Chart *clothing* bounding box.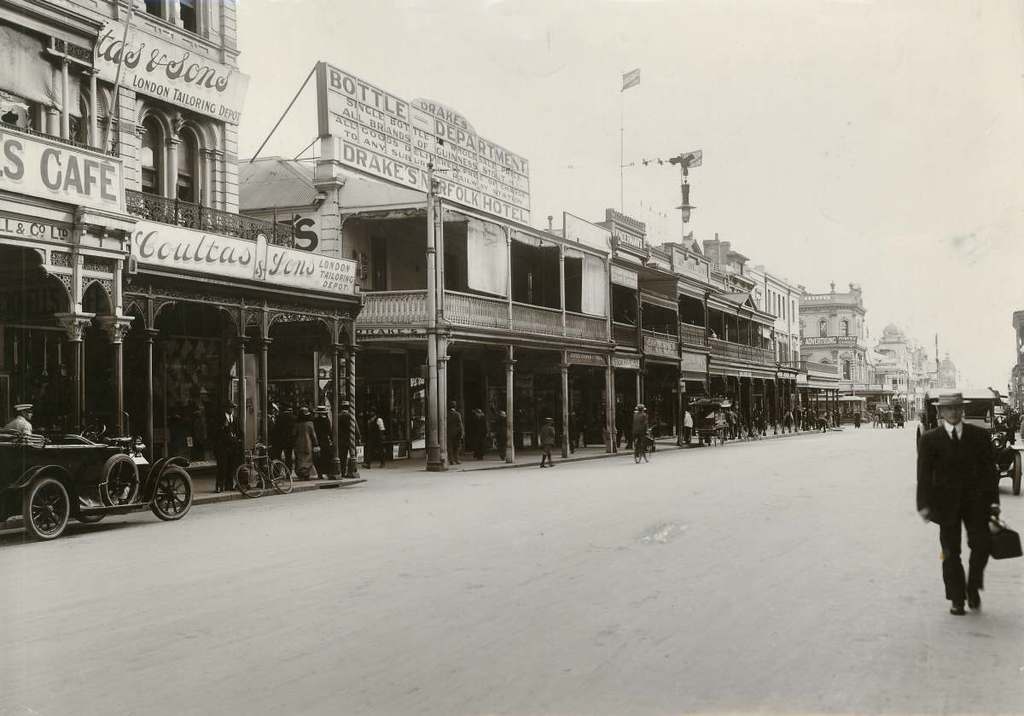
Charted: pyautogui.locateOnScreen(498, 413, 510, 451).
